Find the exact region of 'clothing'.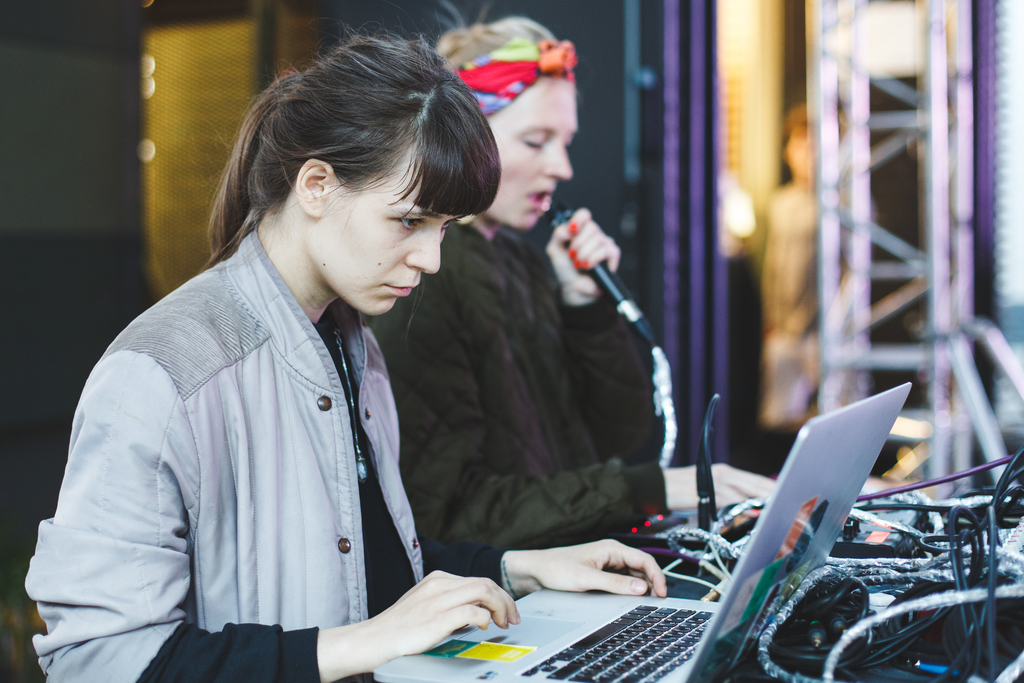
Exact region: (x1=43, y1=202, x2=513, y2=671).
